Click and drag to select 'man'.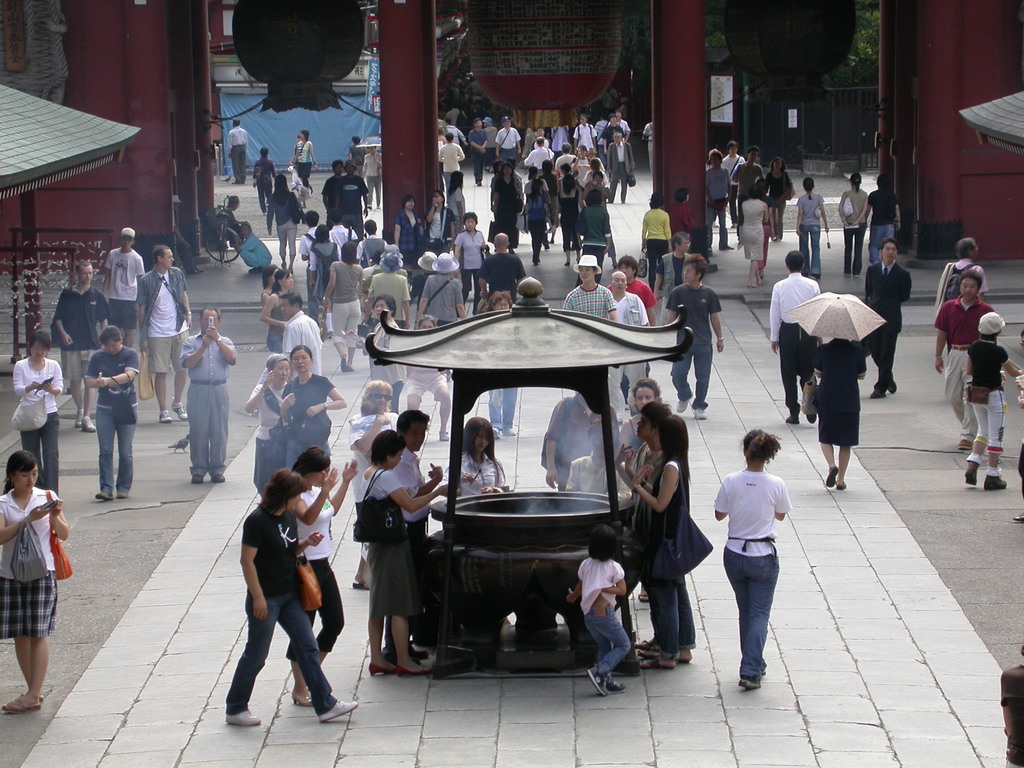
Selection: (407, 364, 456, 438).
